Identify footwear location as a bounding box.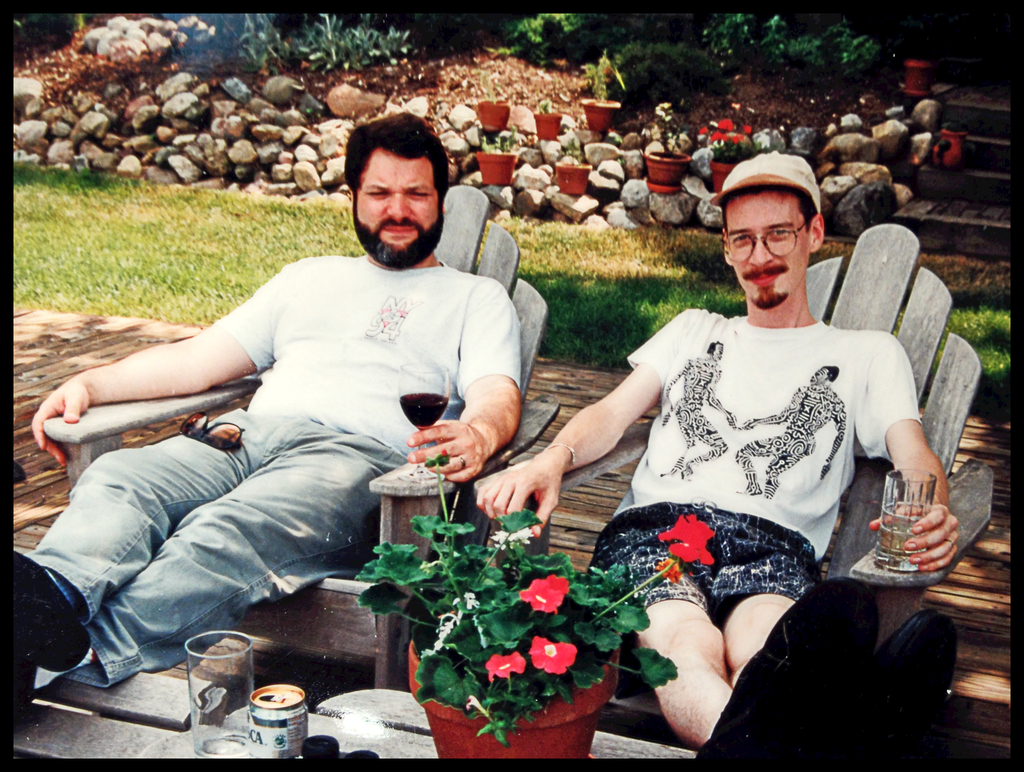
left=696, top=575, right=884, bottom=760.
